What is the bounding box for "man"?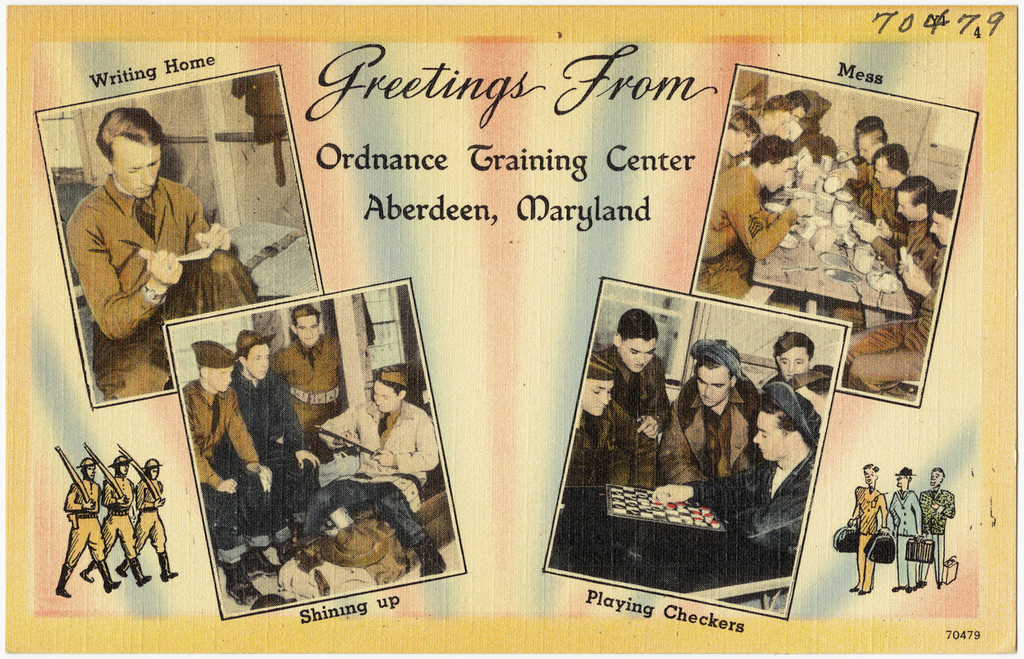
{"x1": 561, "y1": 350, "x2": 643, "y2": 486}.
